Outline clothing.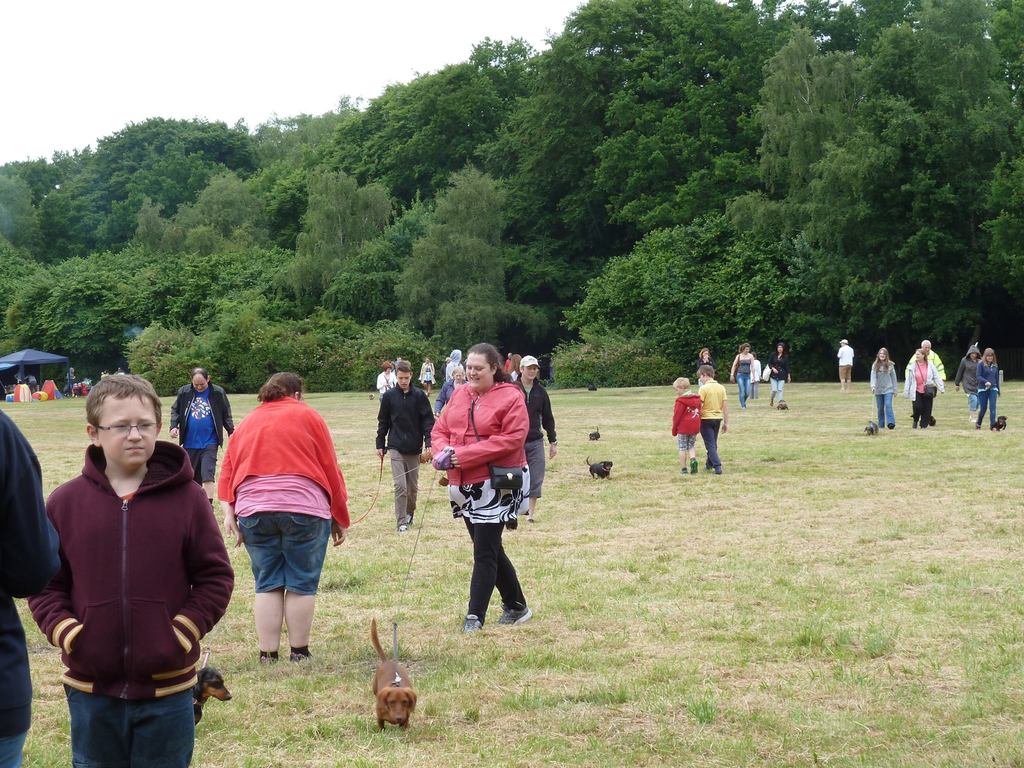
Outline: {"x1": 869, "y1": 359, "x2": 898, "y2": 428}.
